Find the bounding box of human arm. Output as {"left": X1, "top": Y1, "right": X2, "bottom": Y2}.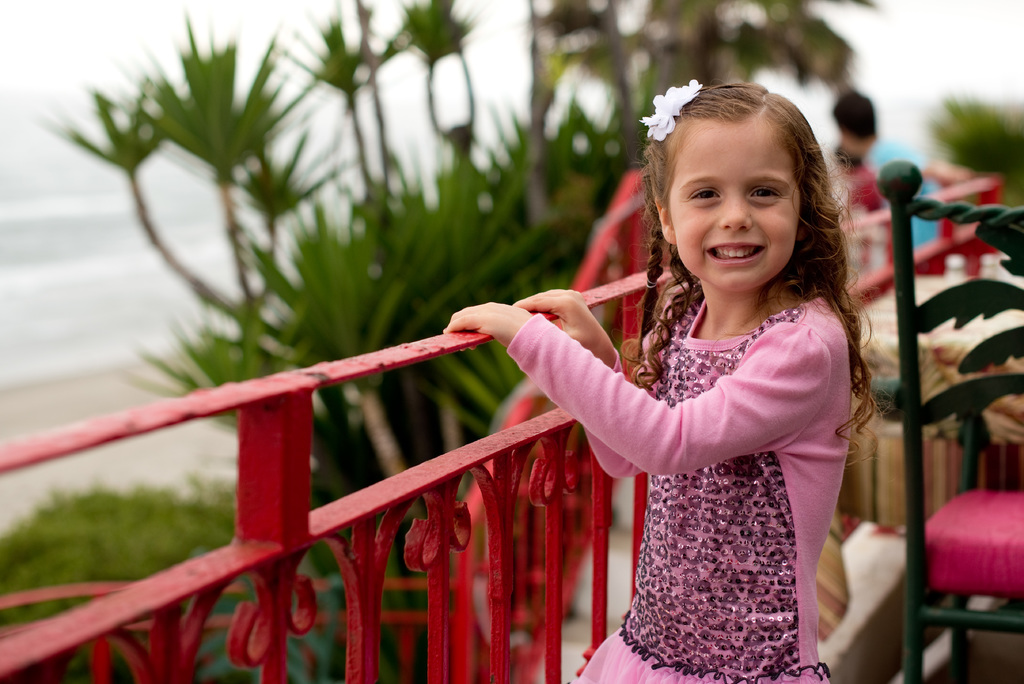
{"left": 444, "top": 300, "right": 830, "bottom": 472}.
